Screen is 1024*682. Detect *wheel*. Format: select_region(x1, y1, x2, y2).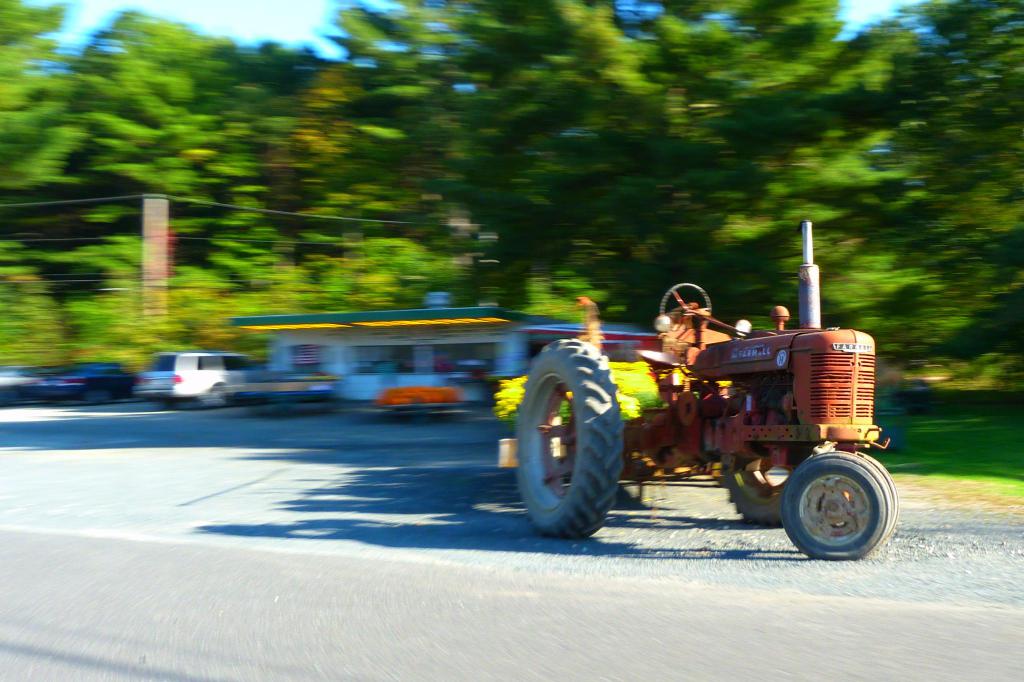
select_region(720, 464, 797, 528).
